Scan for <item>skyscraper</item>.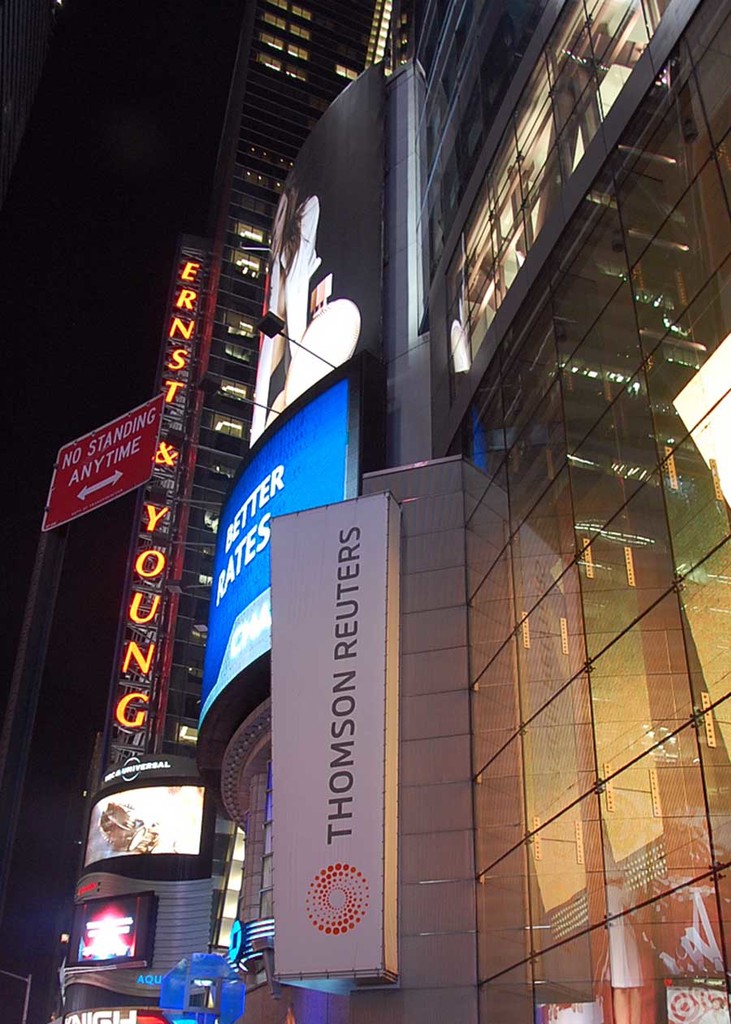
Scan result: locate(71, 0, 374, 1023).
